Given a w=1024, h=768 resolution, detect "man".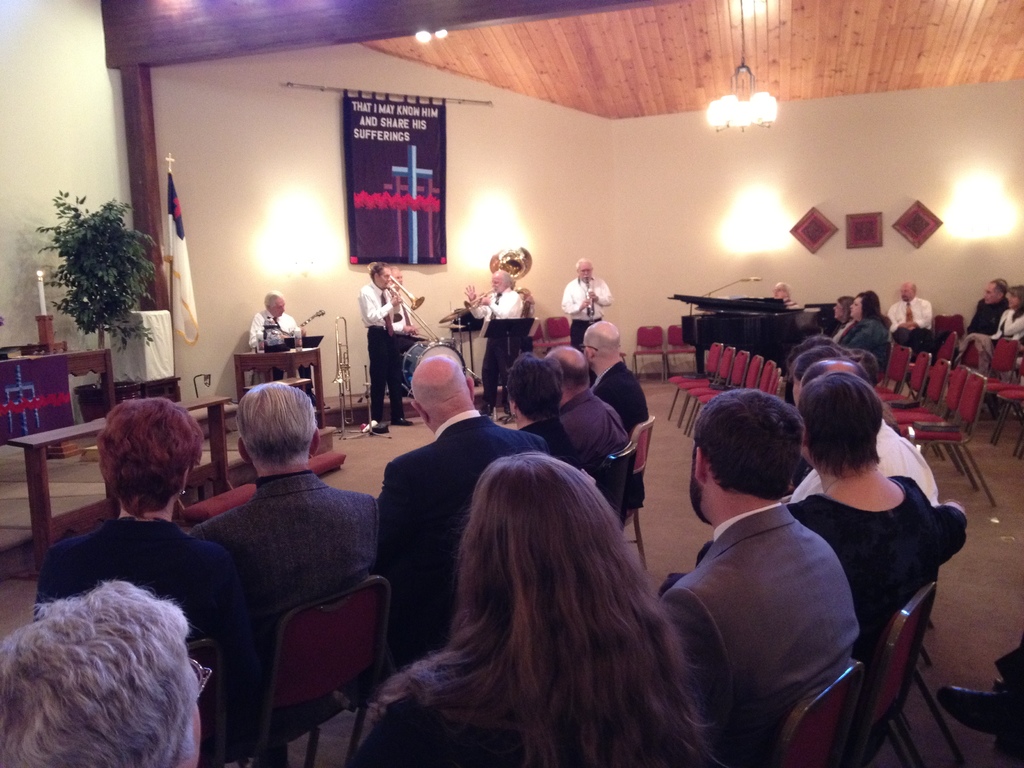
[785,356,951,523].
